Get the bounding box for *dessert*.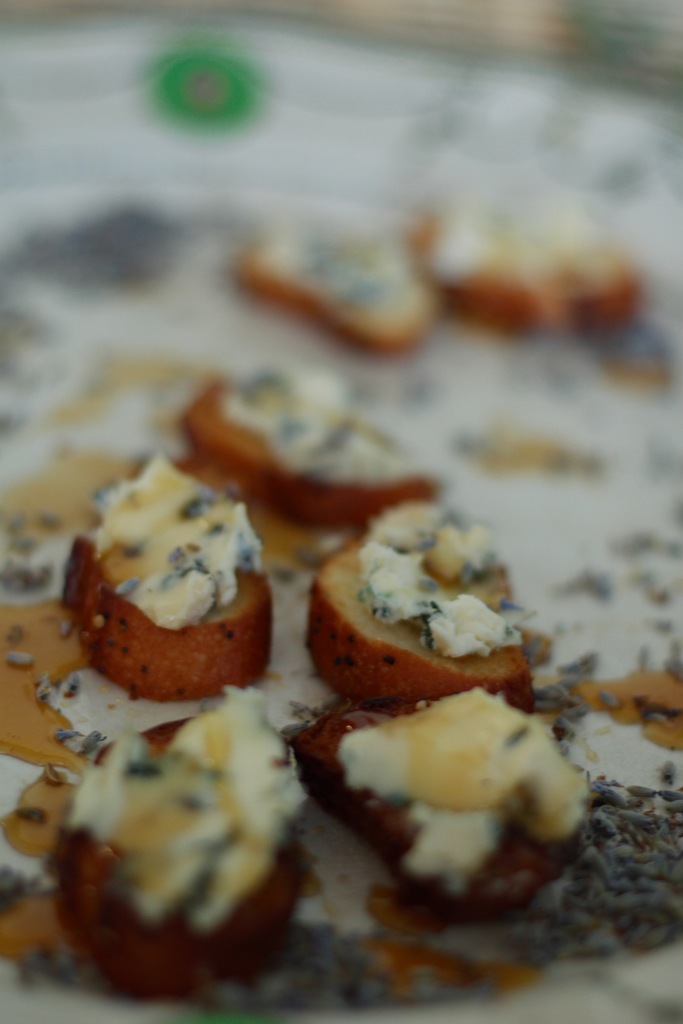
pyautogui.locateOnScreen(288, 495, 528, 699).
